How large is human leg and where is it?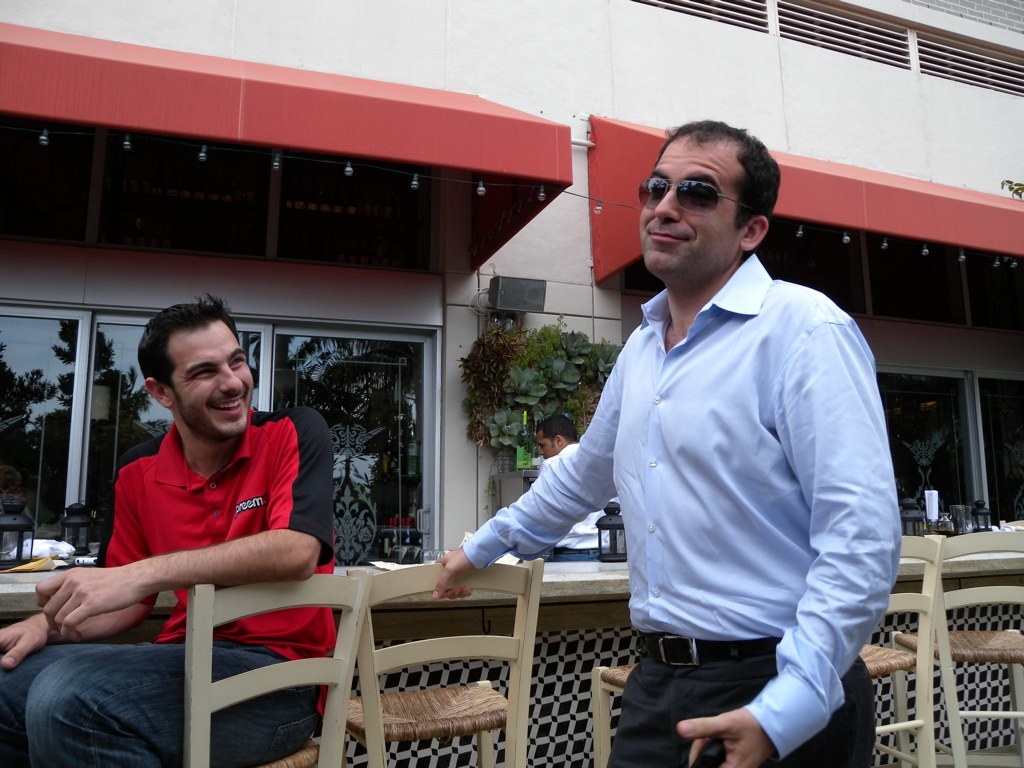
Bounding box: pyautogui.locateOnScreen(595, 658, 699, 767).
